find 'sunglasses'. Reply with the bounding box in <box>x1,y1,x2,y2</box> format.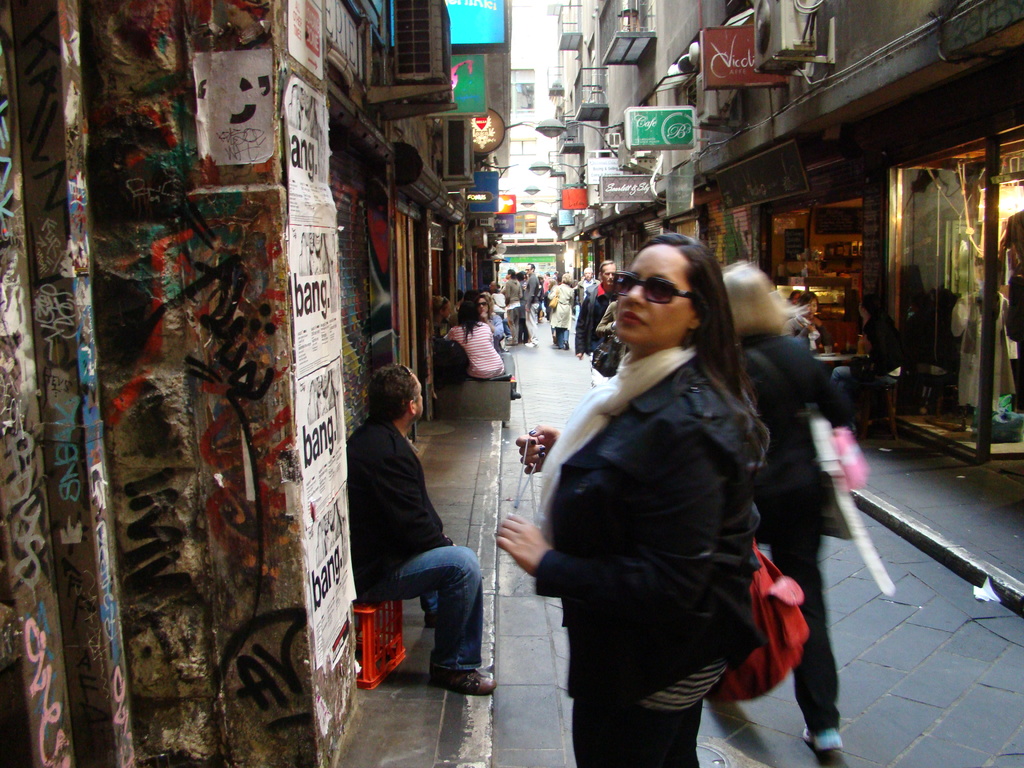
<box>617,269,698,303</box>.
